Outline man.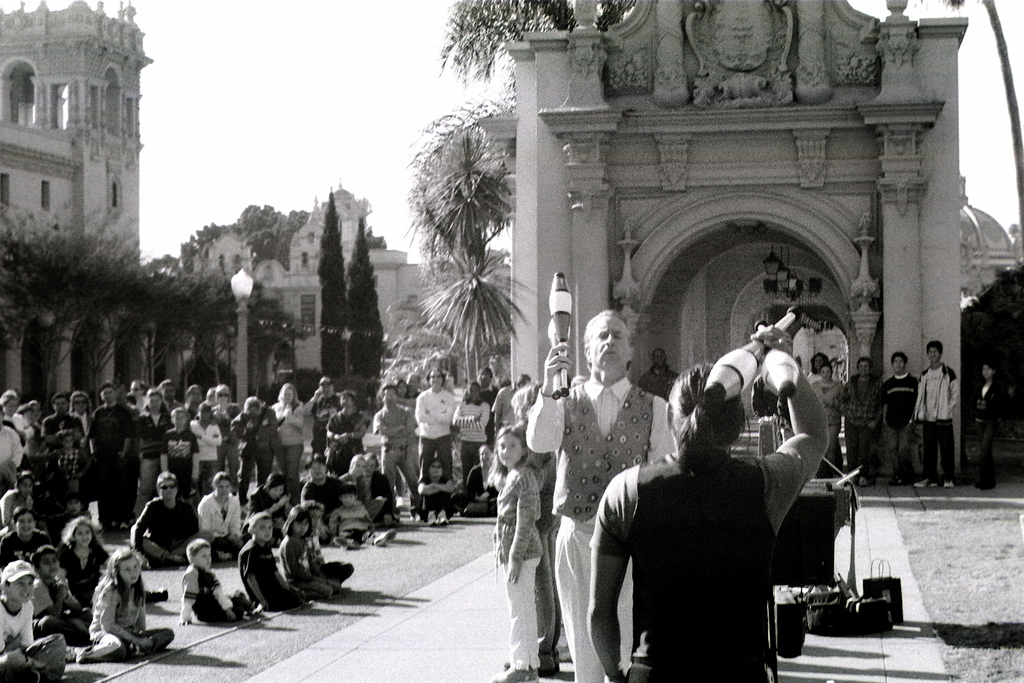
Outline: left=521, top=308, right=675, bottom=682.
